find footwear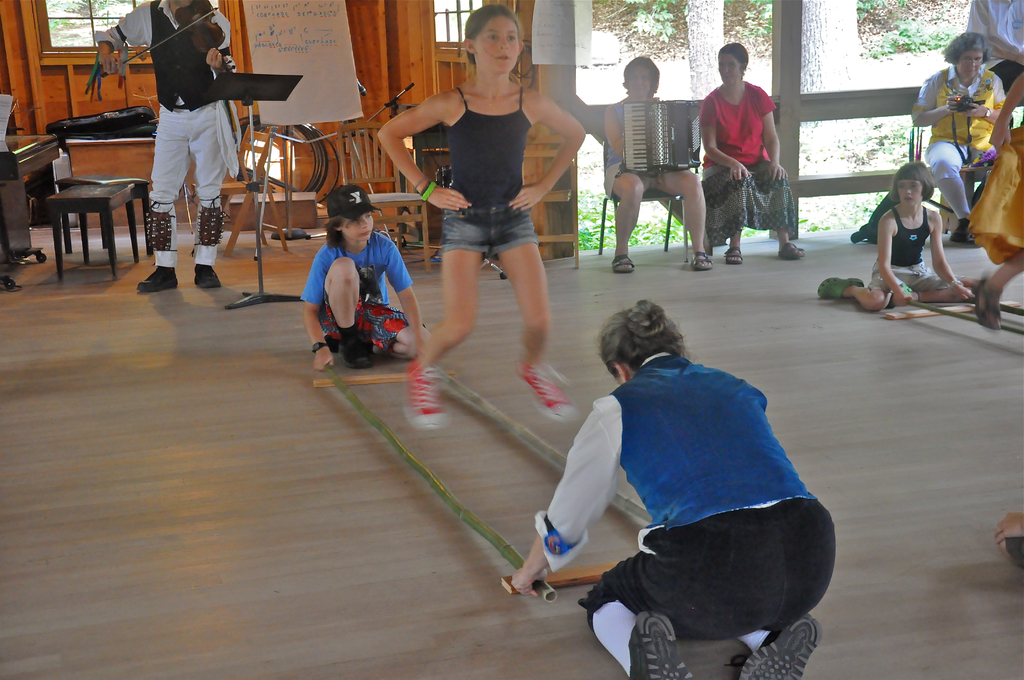
(left=724, top=248, right=746, bottom=265)
